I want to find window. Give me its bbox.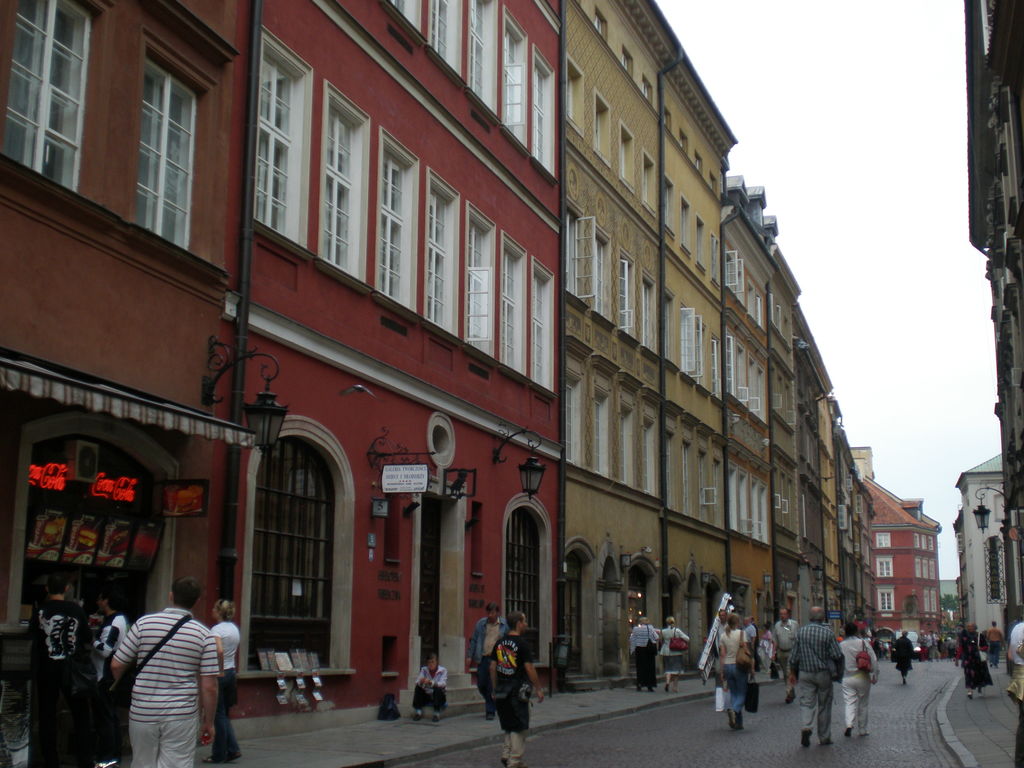
x1=248, y1=24, x2=313, y2=250.
